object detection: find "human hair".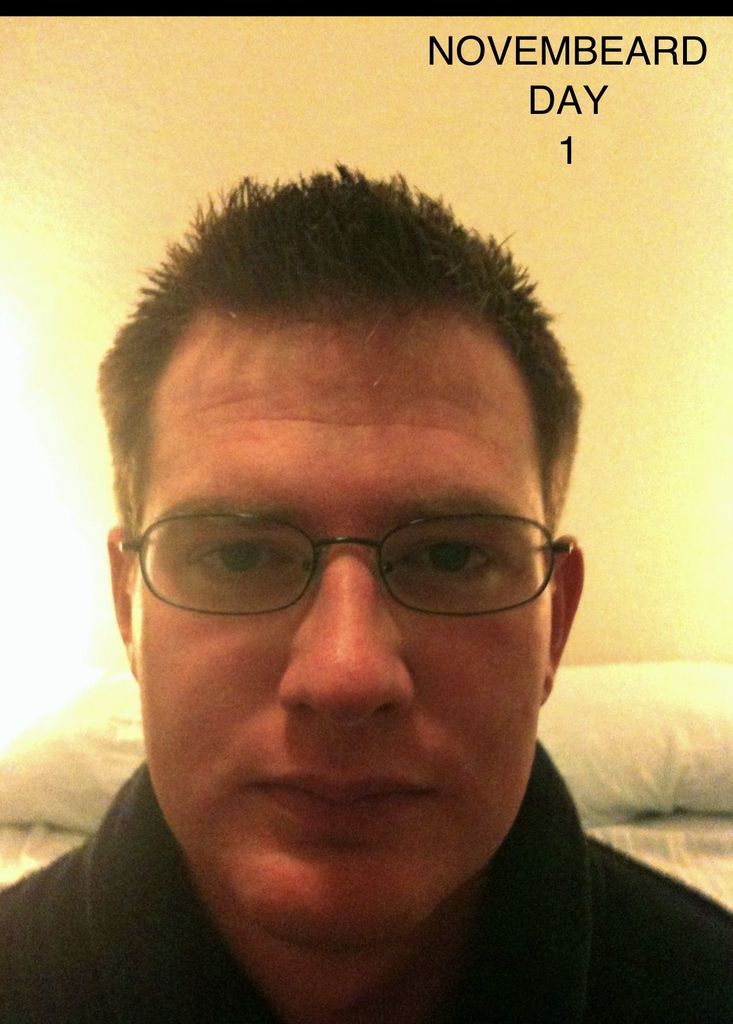
<region>74, 148, 568, 558</region>.
